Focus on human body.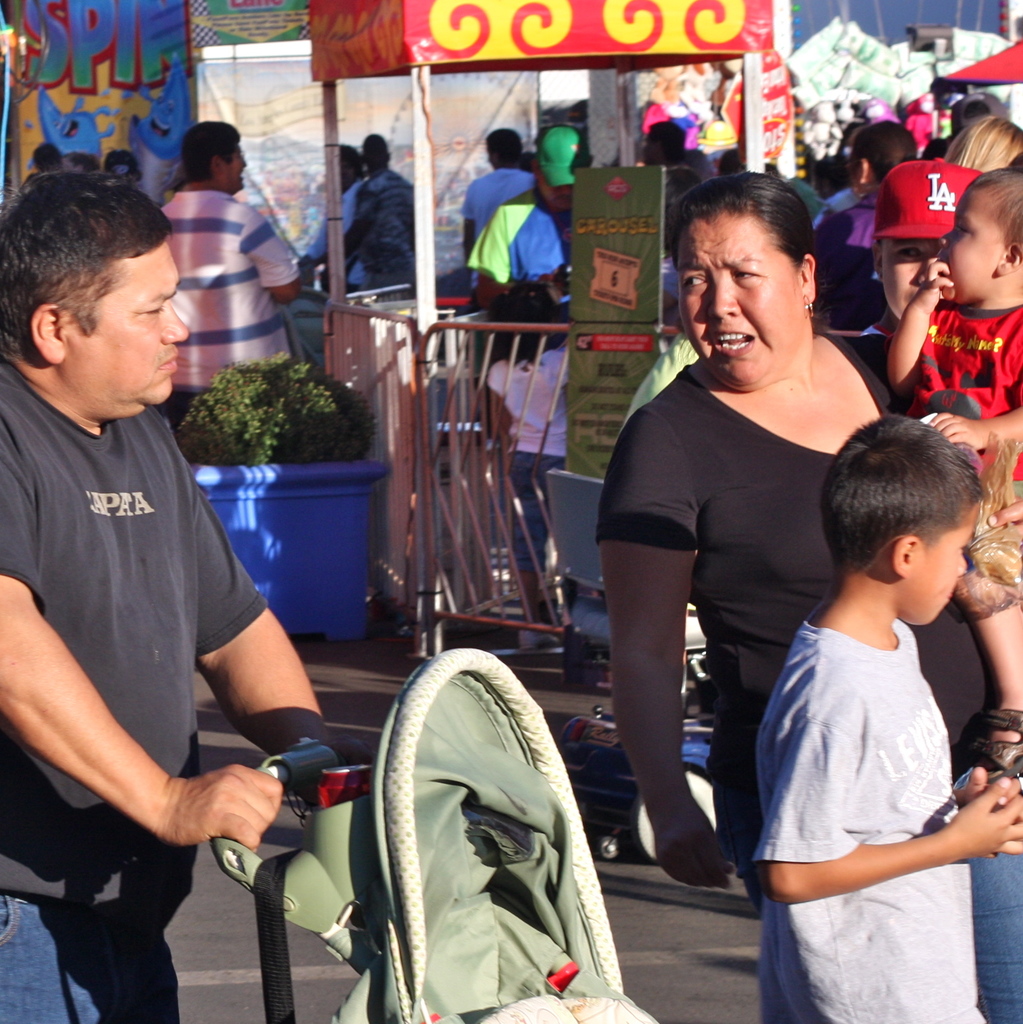
Focused at left=145, top=186, right=296, bottom=431.
